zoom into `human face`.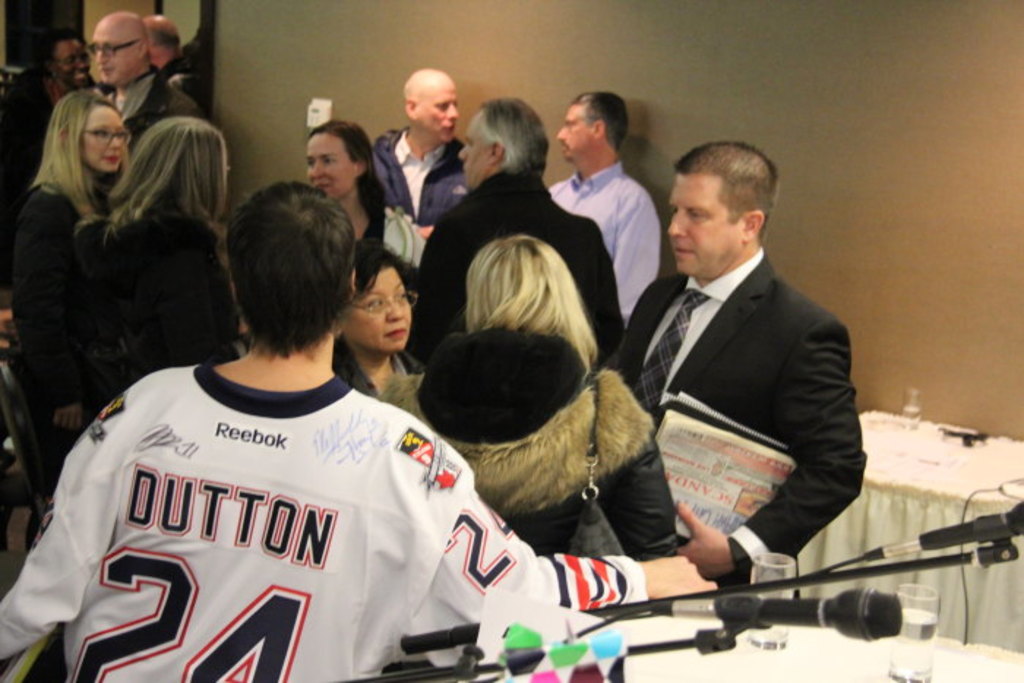
Zoom target: region(89, 26, 139, 86).
